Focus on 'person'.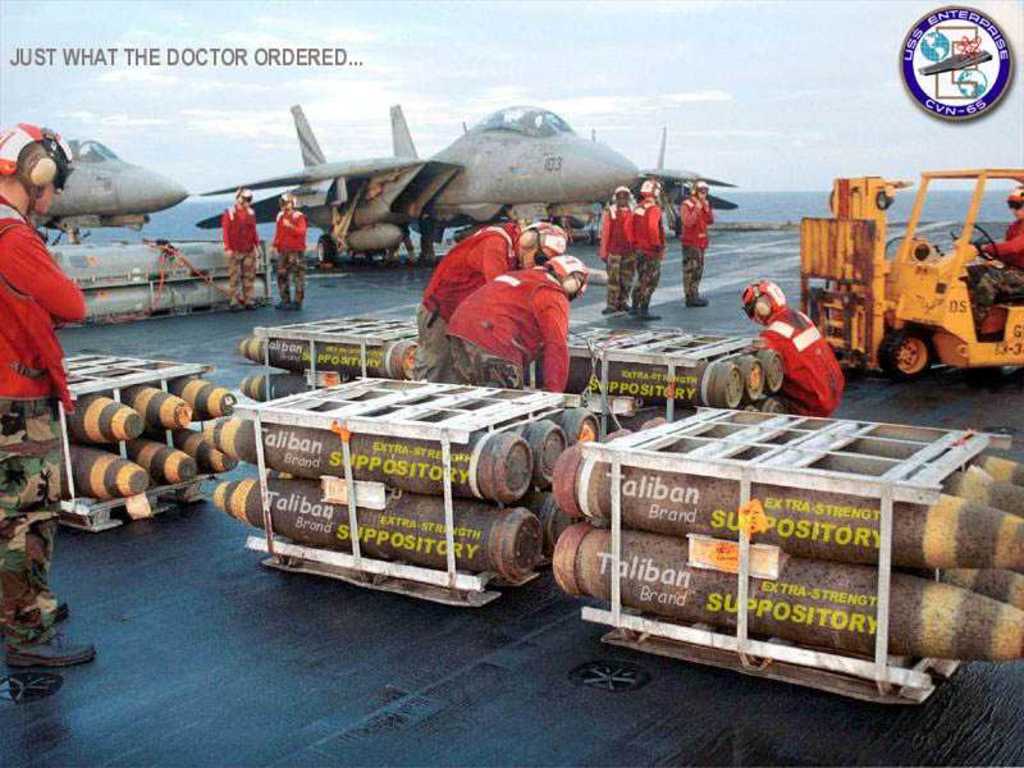
Focused at [275,192,303,326].
